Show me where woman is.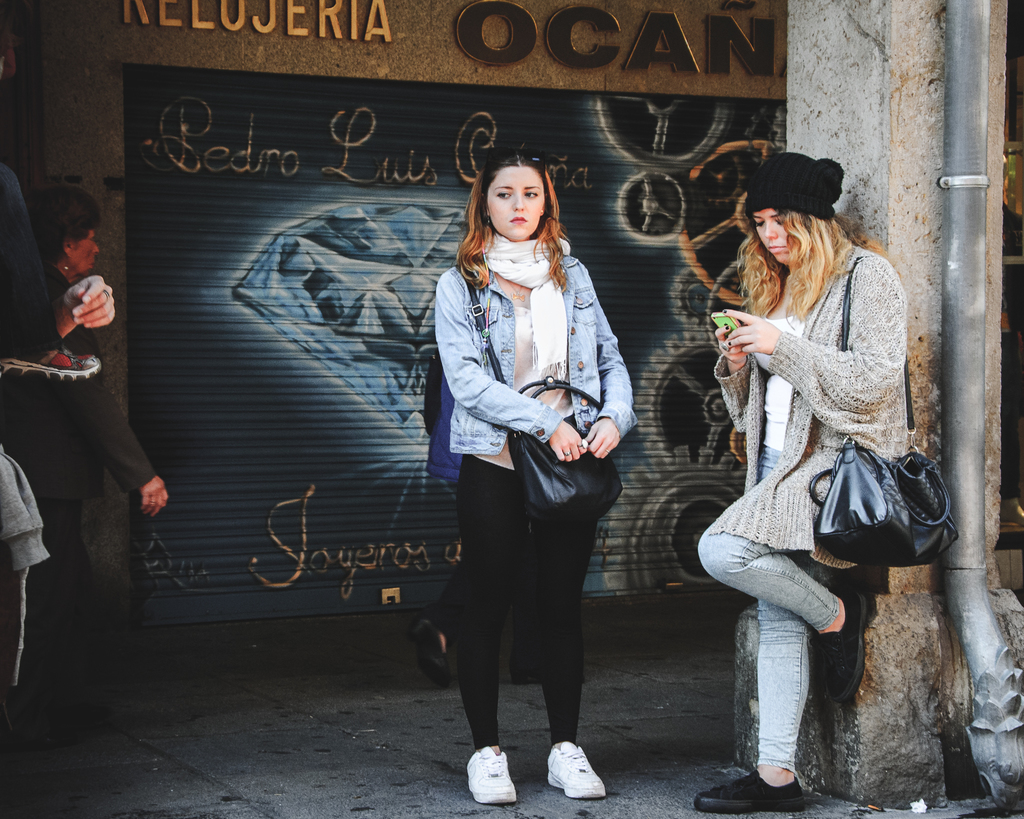
woman is at Rect(28, 180, 170, 733).
